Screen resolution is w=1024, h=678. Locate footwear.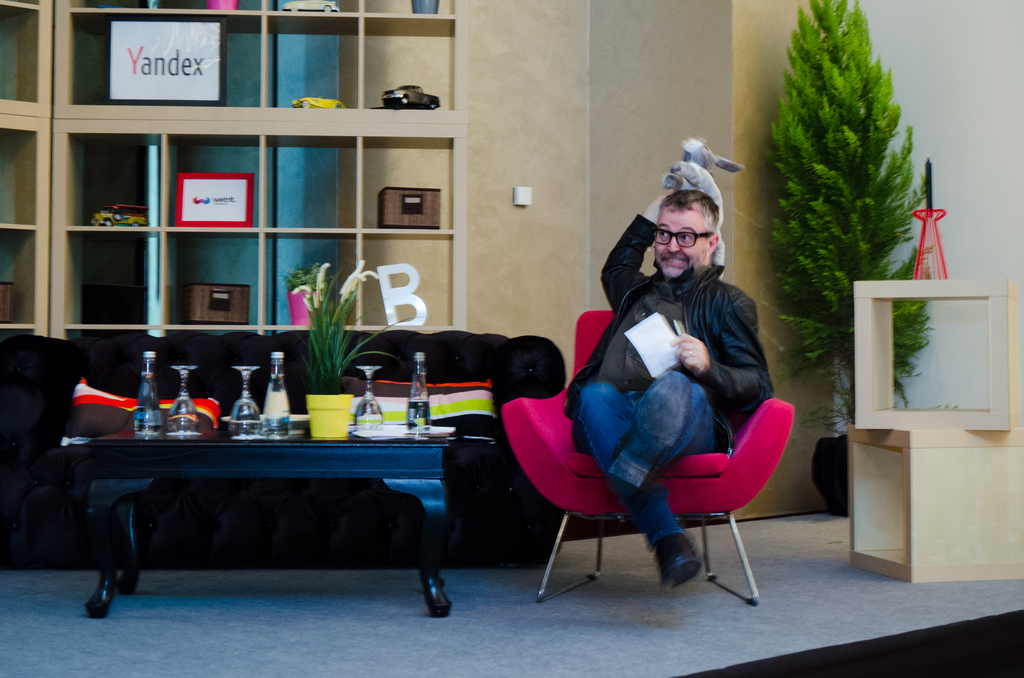
region(609, 375, 691, 499).
